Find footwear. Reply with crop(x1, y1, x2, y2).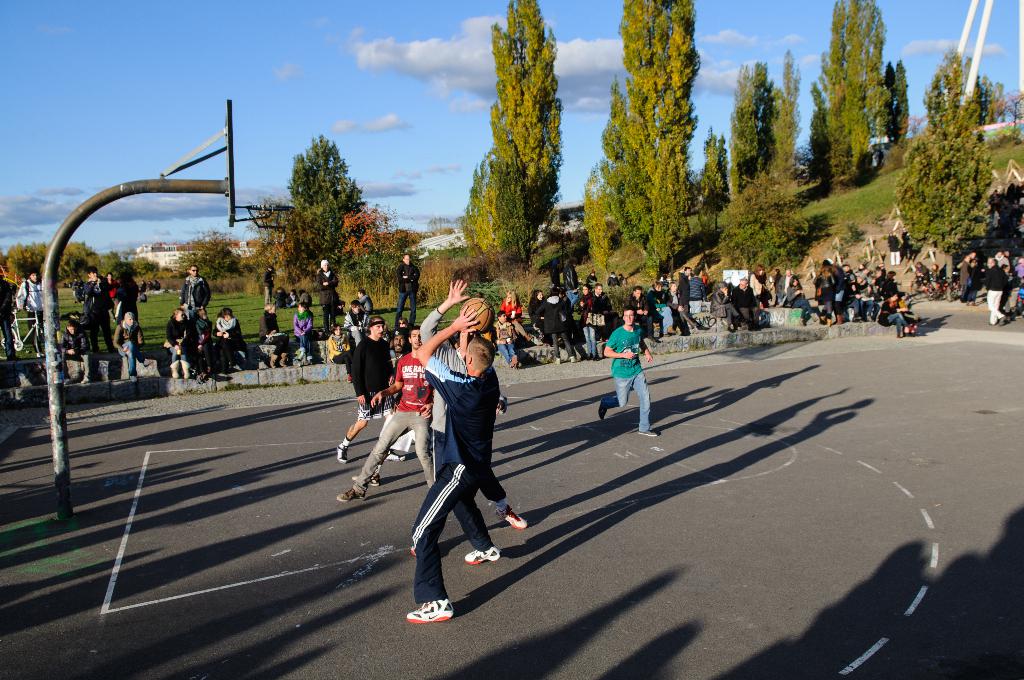
crop(663, 332, 671, 335).
